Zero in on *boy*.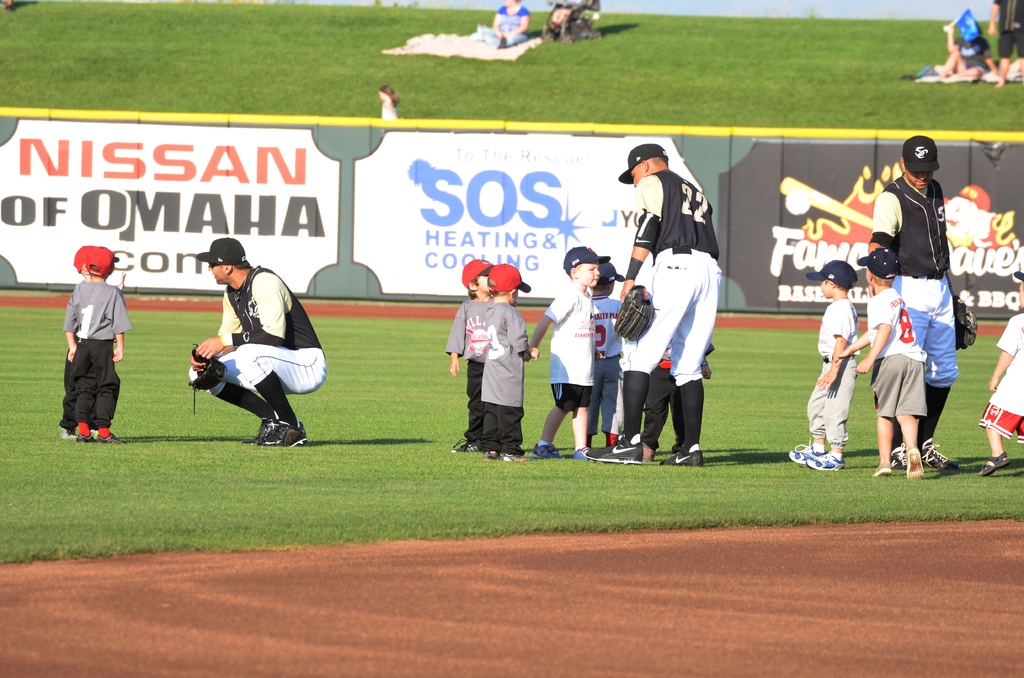
Zeroed in: [443, 261, 490, 457].
